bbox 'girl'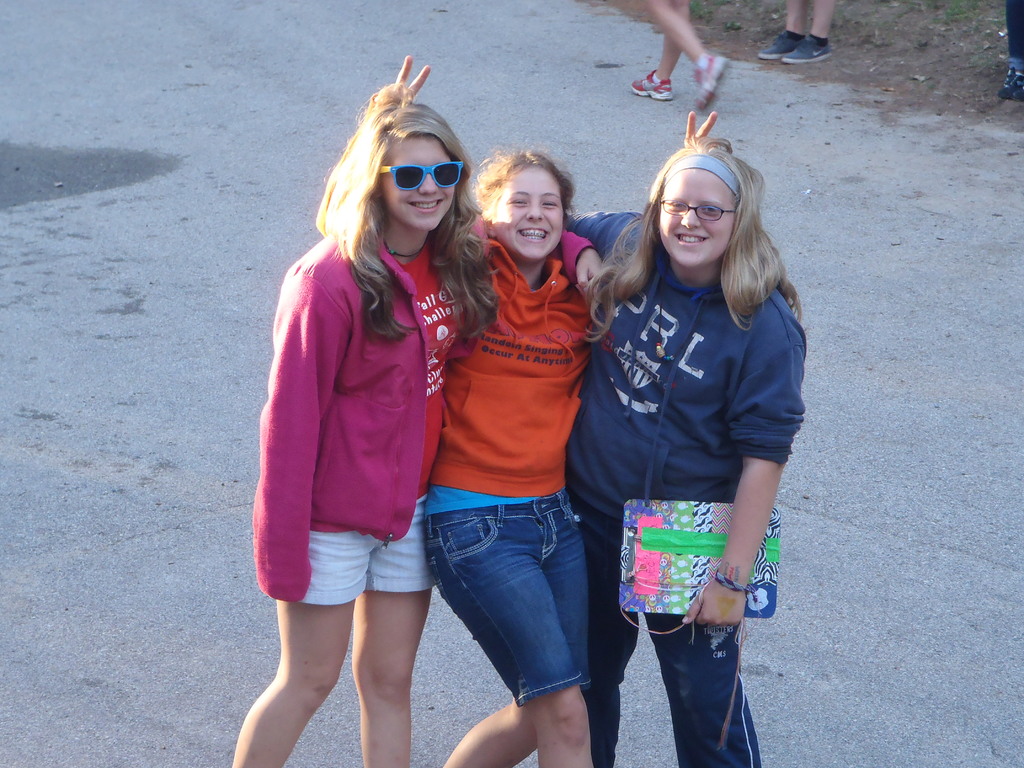
[x1=572, y1=140, x2=806, y2=767]
